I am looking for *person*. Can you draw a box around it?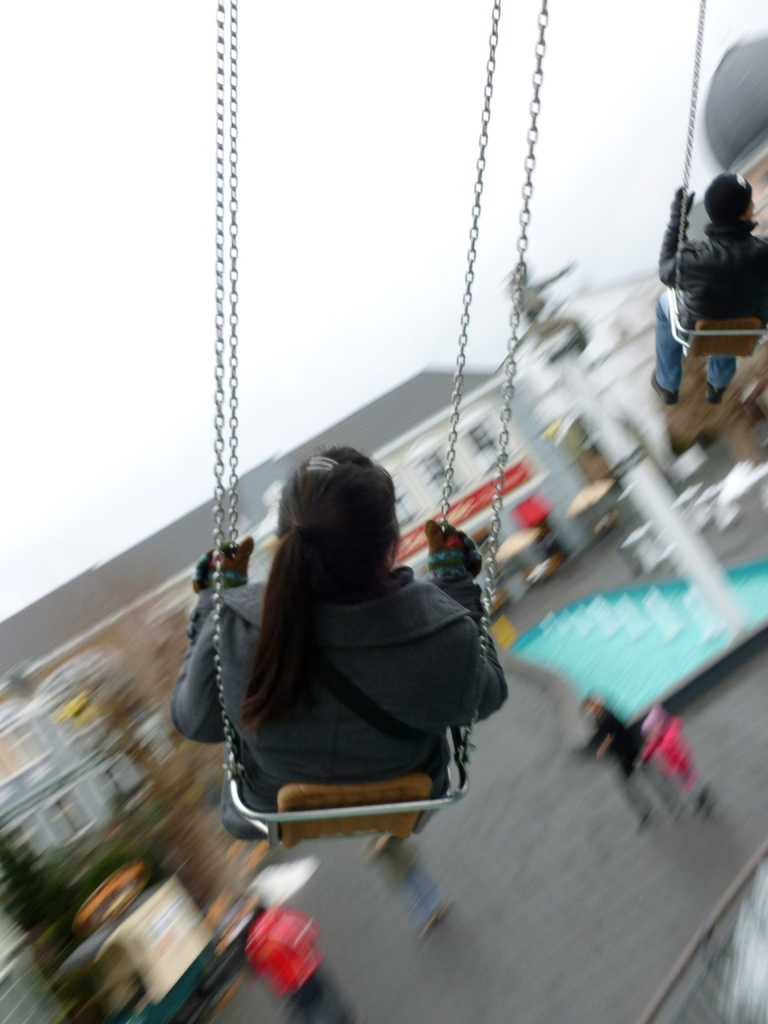
Sure, the bounding box is {"x1": 645, "y1": 719, "x2": 705, "y2": 818}.
